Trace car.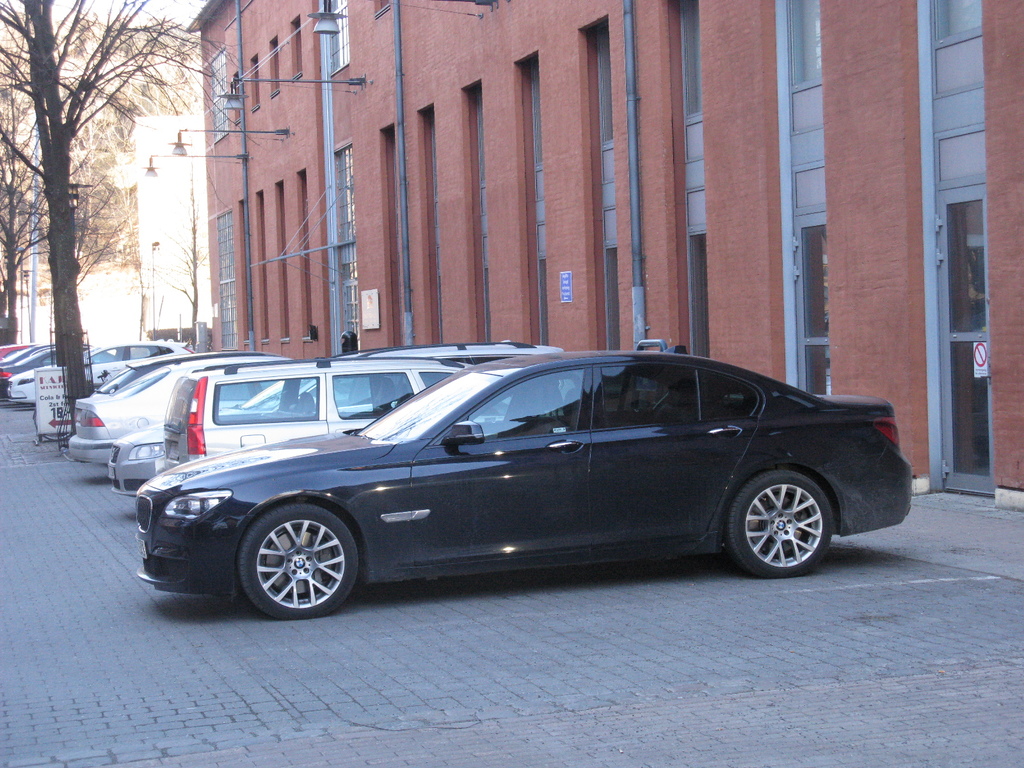
Traced to box(162, 355, 467, 473).
